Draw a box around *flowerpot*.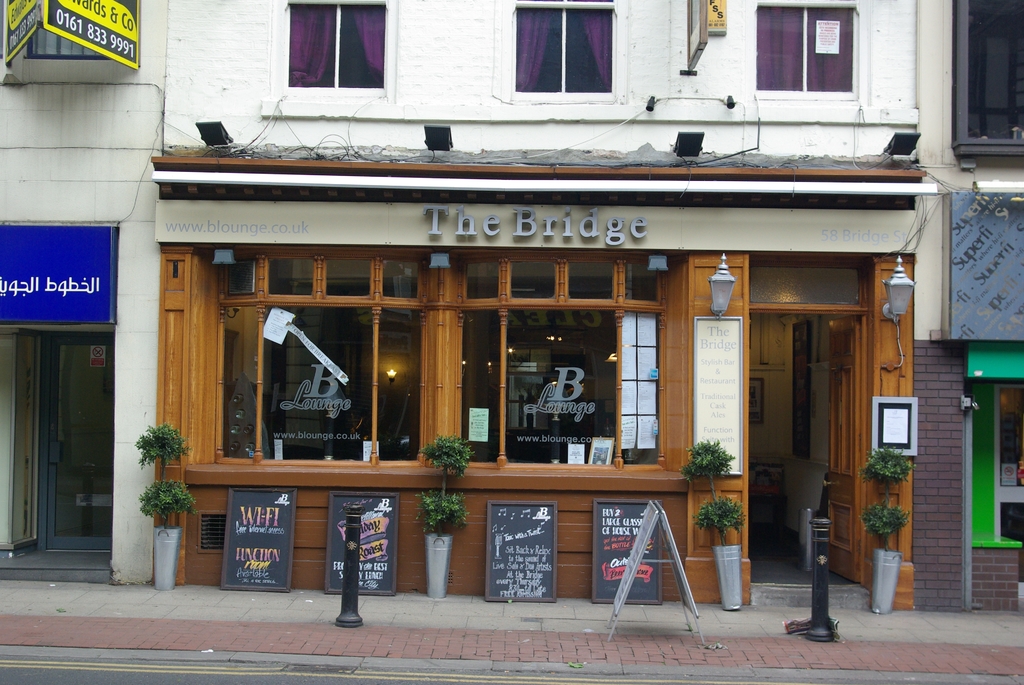
(left=877, top=458, right=924, bottom=610).
